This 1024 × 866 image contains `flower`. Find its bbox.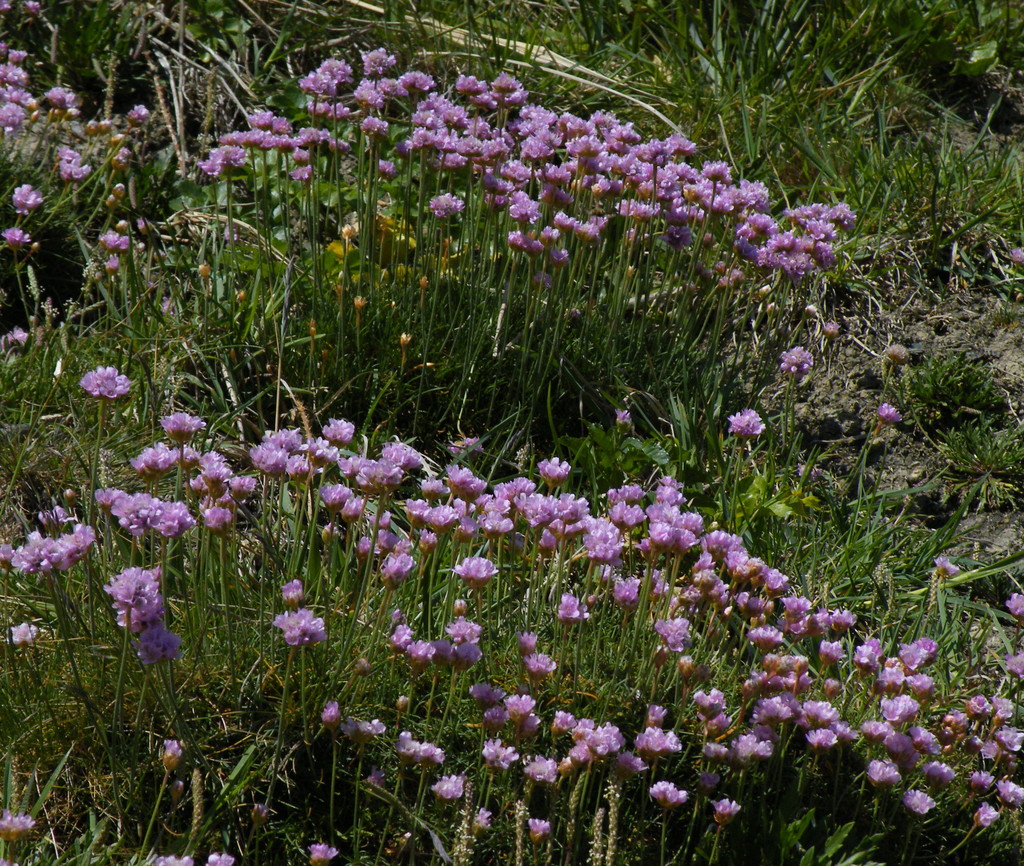
(205, 854, 238, 865).
